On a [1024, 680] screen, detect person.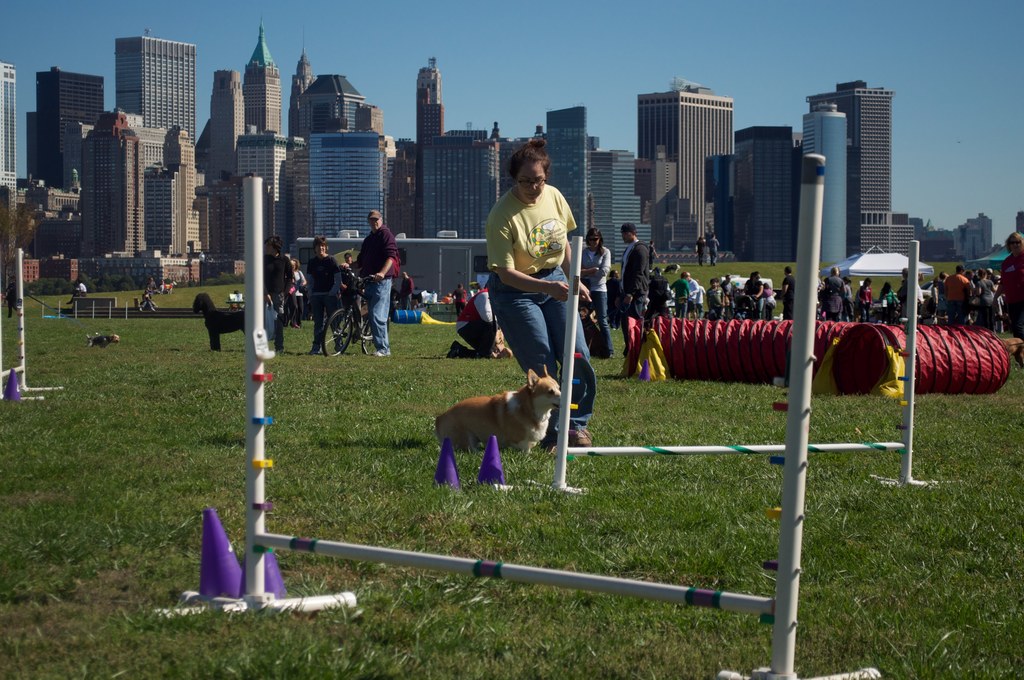
box=[963, 269, 974, 320].
